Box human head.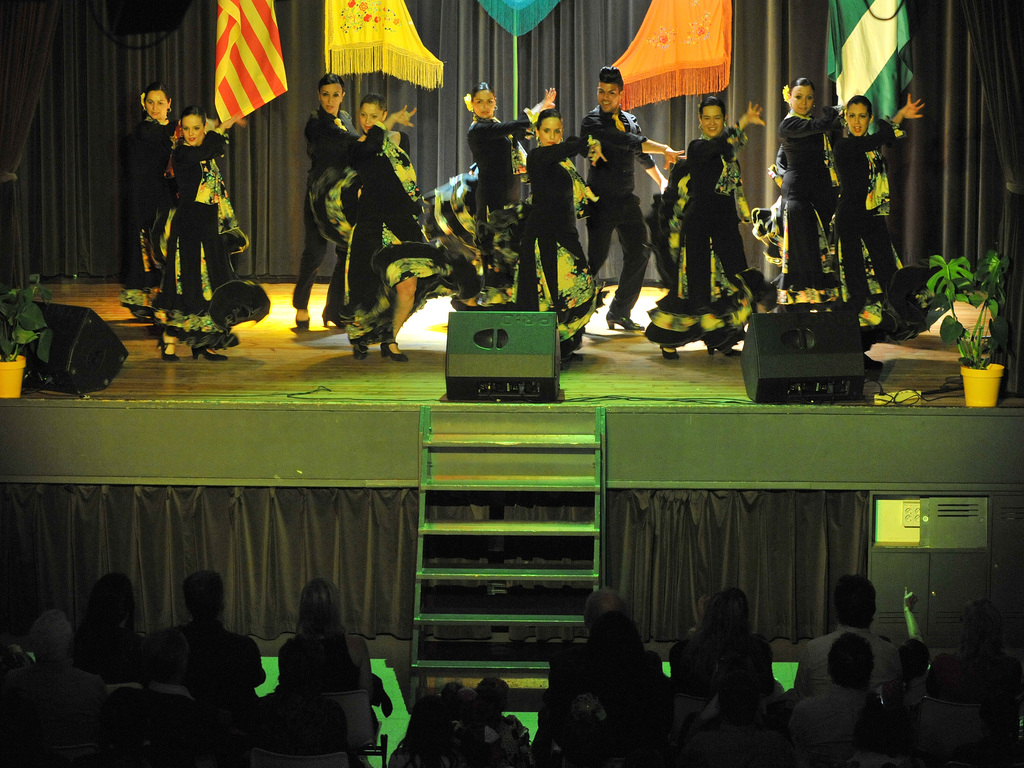
rect(318, 71, 345, 116).
